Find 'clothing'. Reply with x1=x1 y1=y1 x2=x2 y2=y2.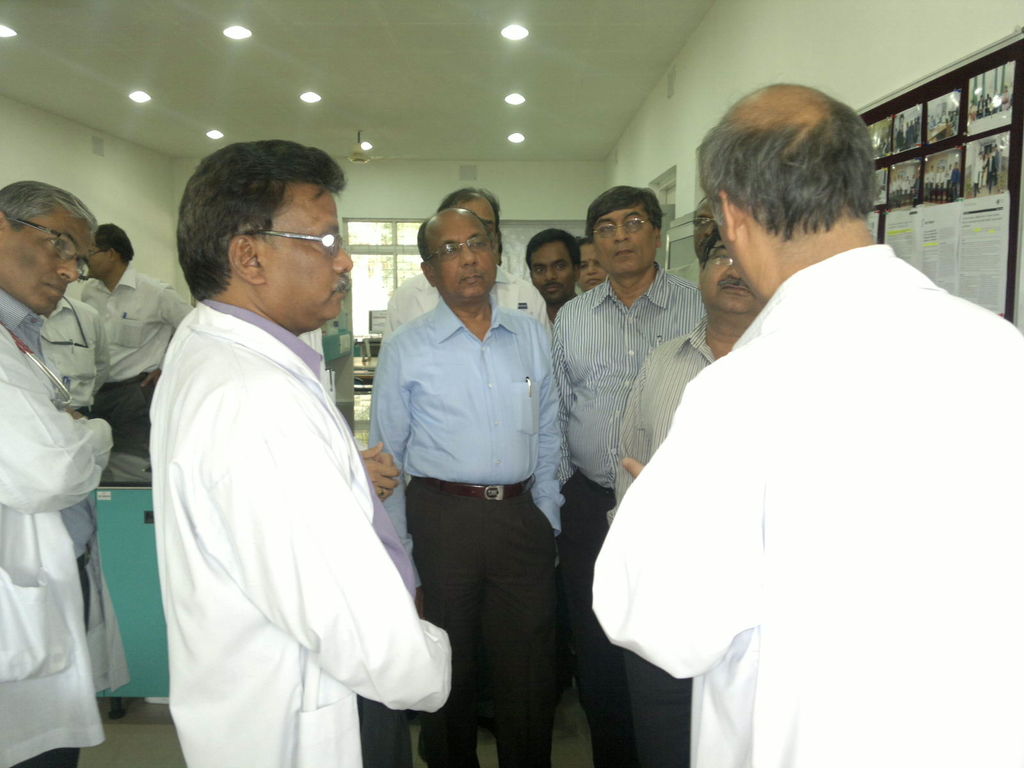
x1=554 y1=260 x2=716 y2=767.
